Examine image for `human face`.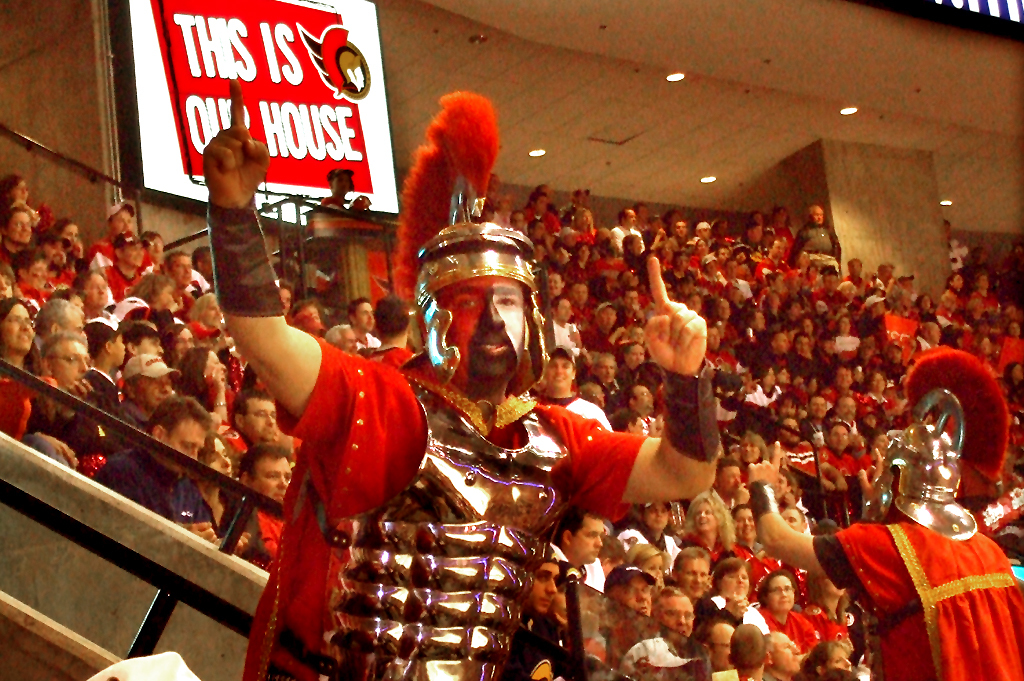
Examination result: bbox=[533, 223, 545, 240].
